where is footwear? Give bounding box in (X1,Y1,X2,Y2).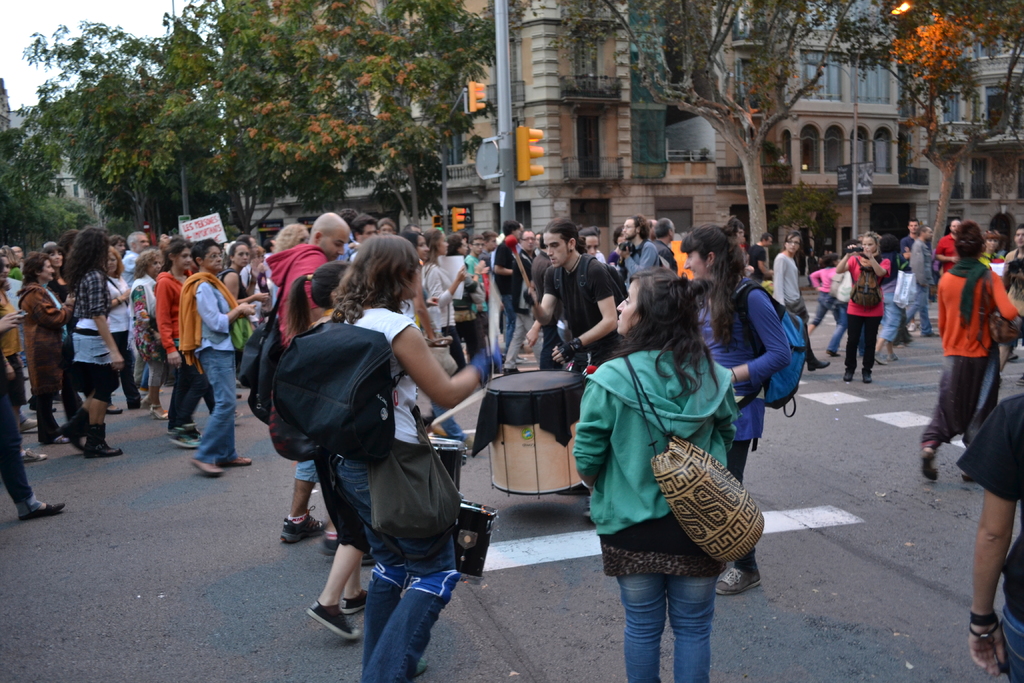
(413,649,432,671).
